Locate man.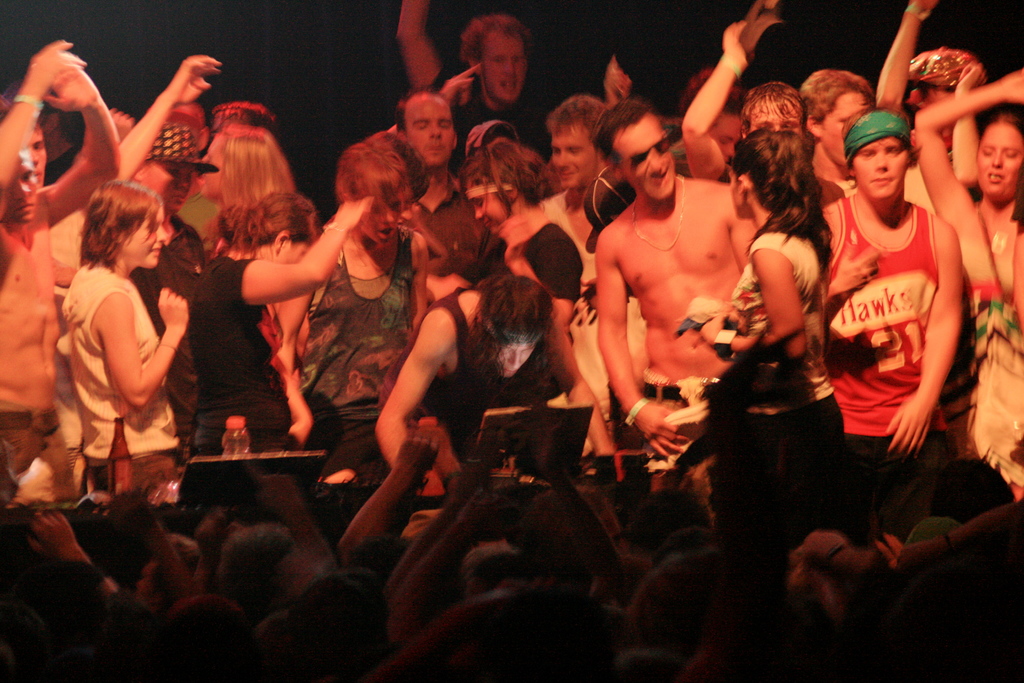
Bounding box: locate(810, 64, 877, 267).
